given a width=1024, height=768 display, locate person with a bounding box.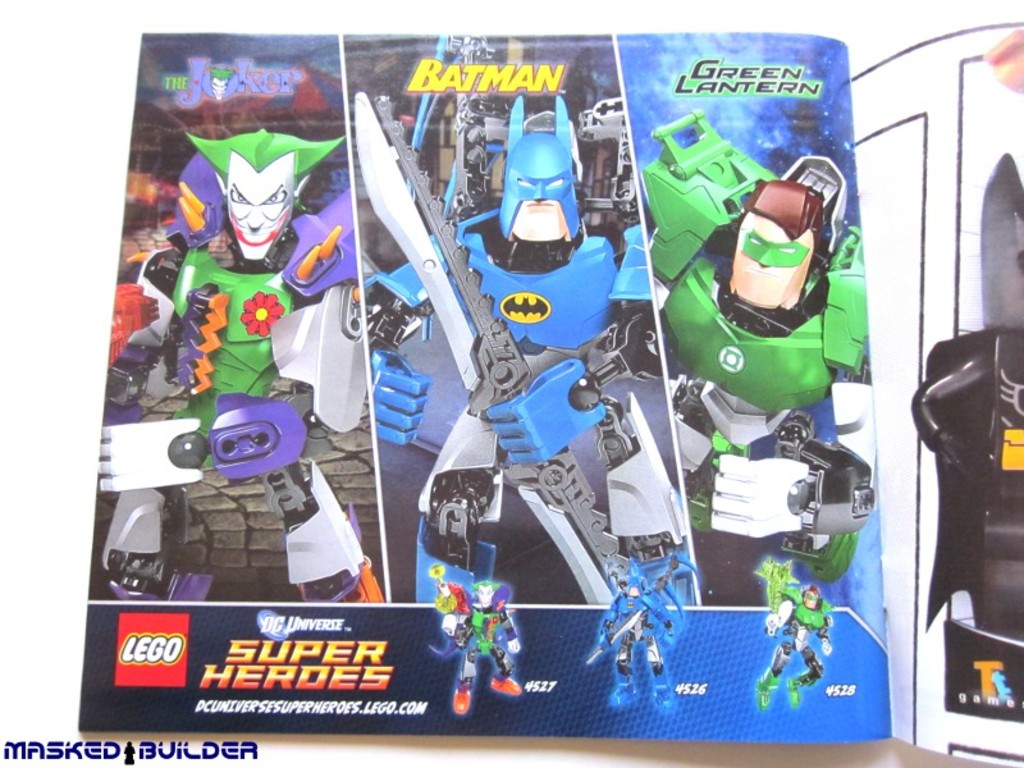
Located: locate(82, 124, 367, 602).
